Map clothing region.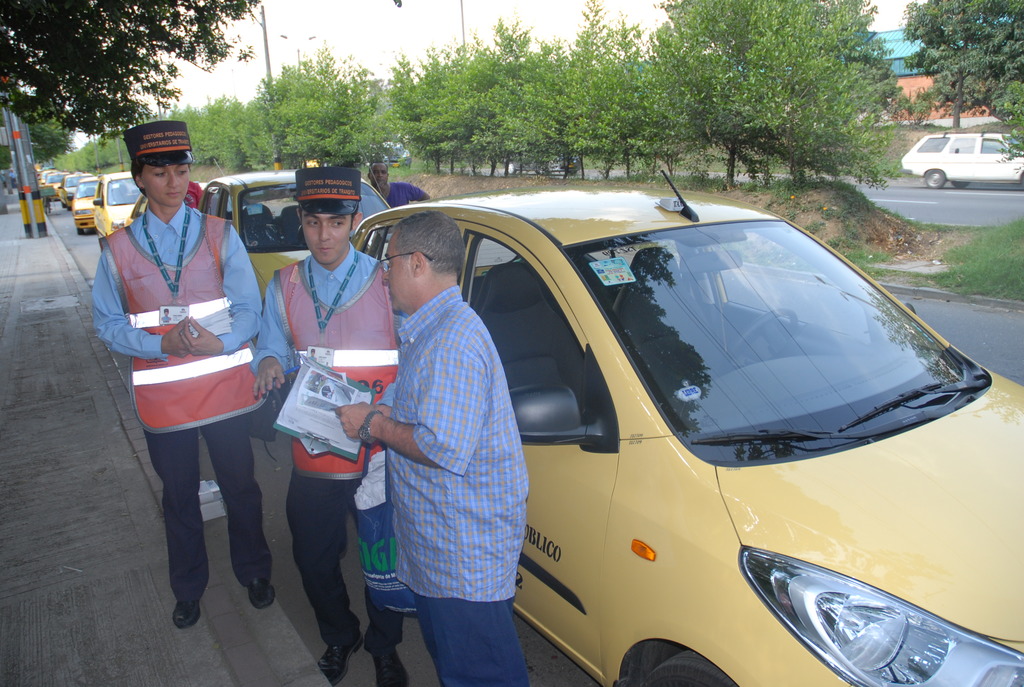
Mapped to 386 177 420 213.
